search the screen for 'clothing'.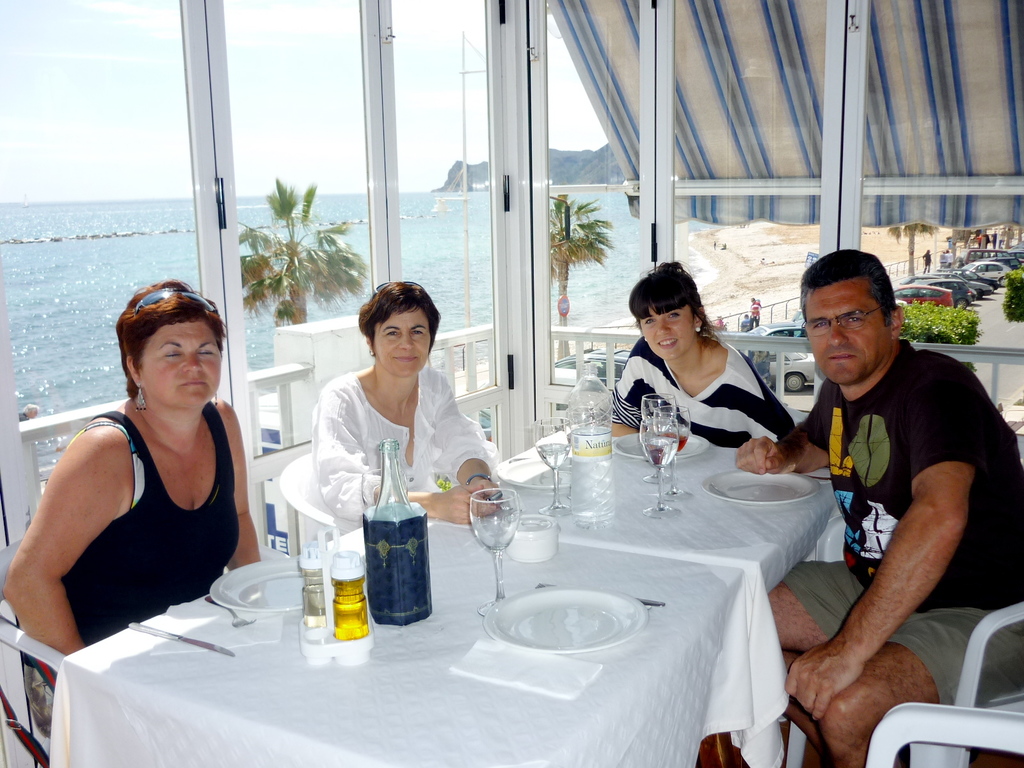
Found at [606,330,794,440].
